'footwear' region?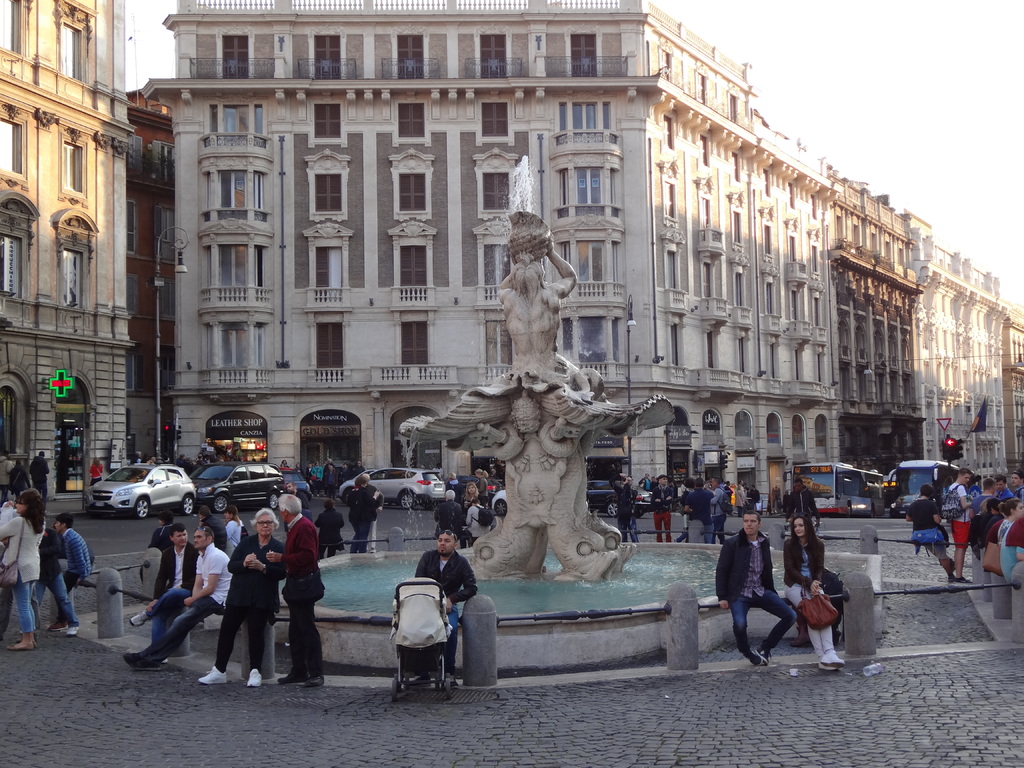
crop(197, 667, 227, 683)
